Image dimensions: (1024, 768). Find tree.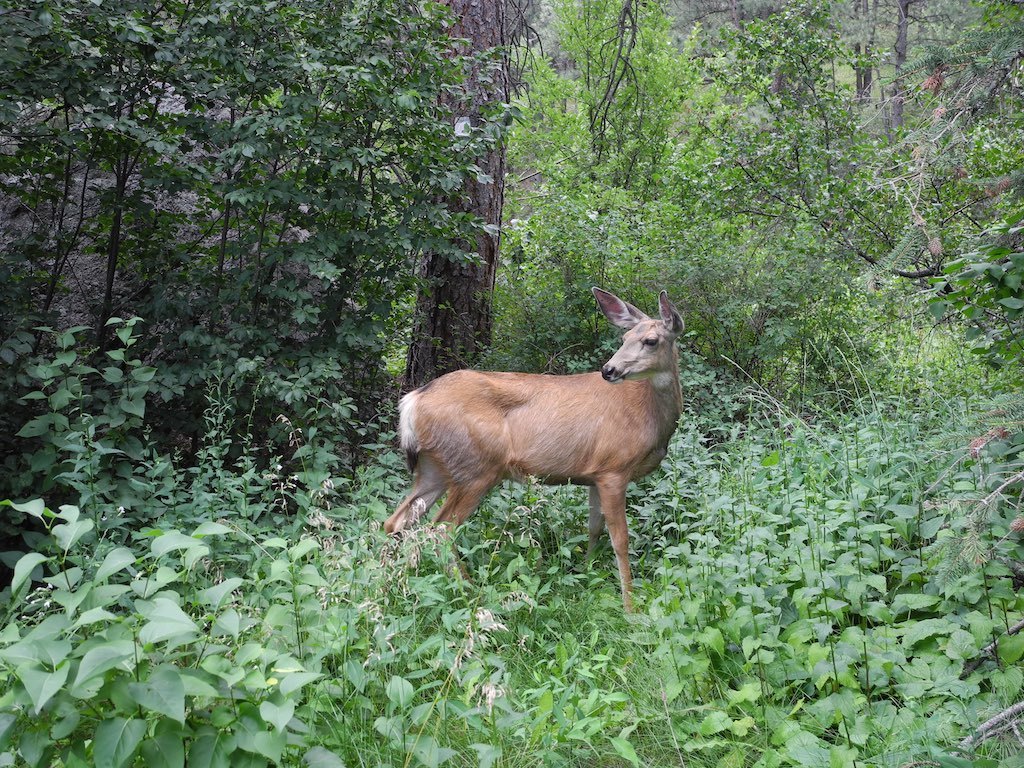
detection(643, 0, 1022, 451).
